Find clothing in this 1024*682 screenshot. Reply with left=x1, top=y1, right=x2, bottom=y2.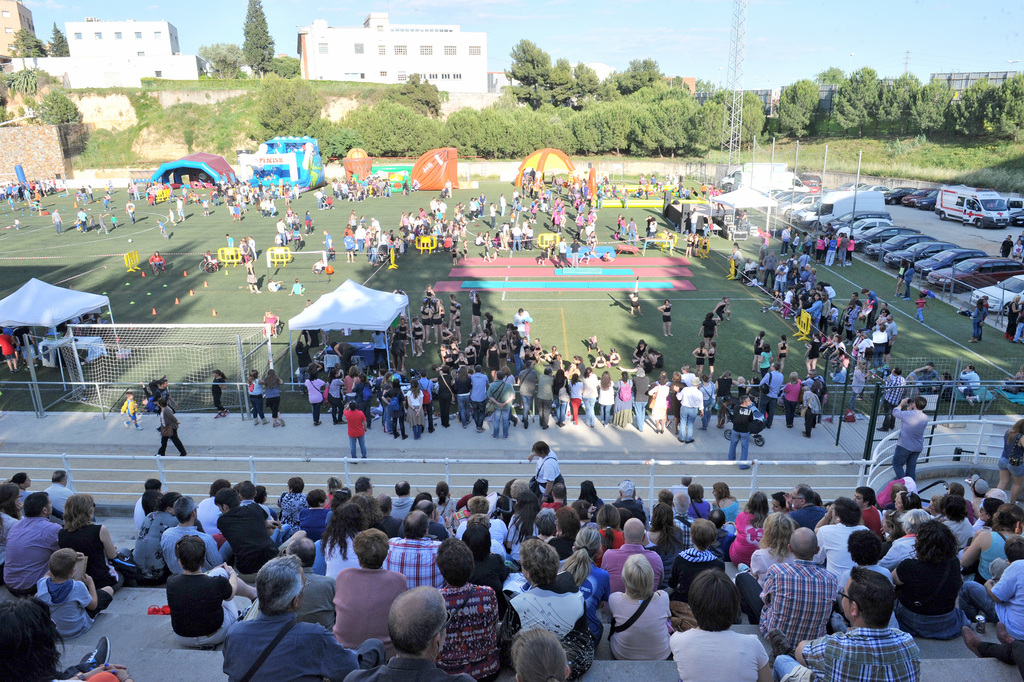
left=0, top=515, right=58, bottom=599.
